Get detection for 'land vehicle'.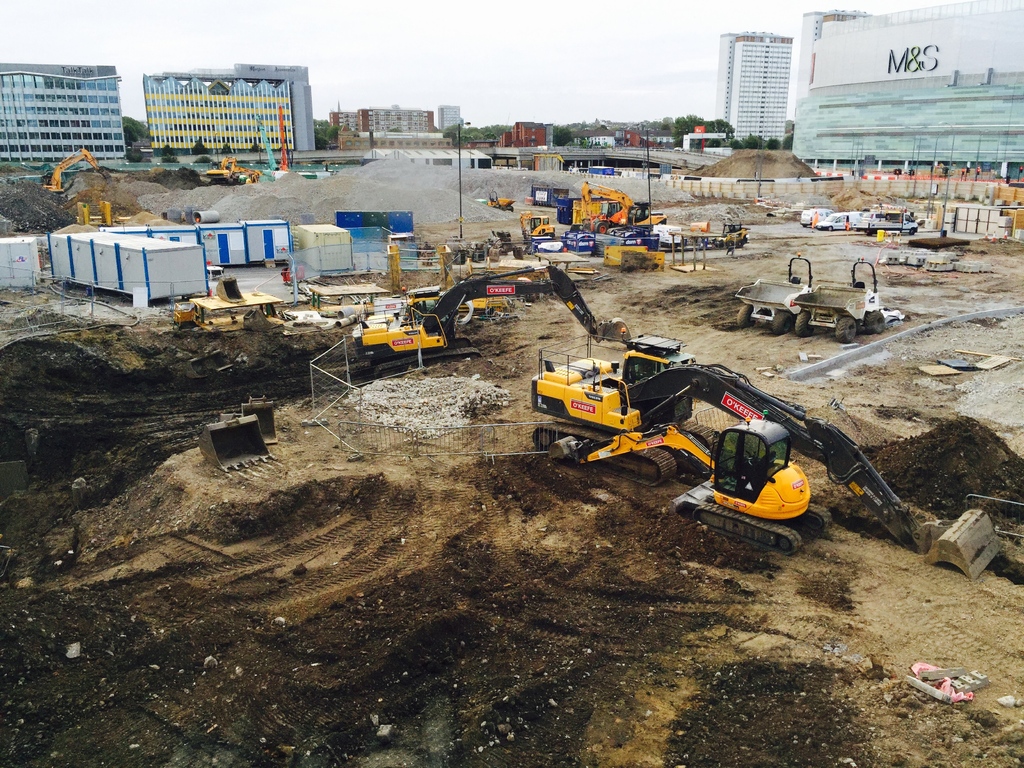
Detection: Rect(532, 347, 997, 586).
